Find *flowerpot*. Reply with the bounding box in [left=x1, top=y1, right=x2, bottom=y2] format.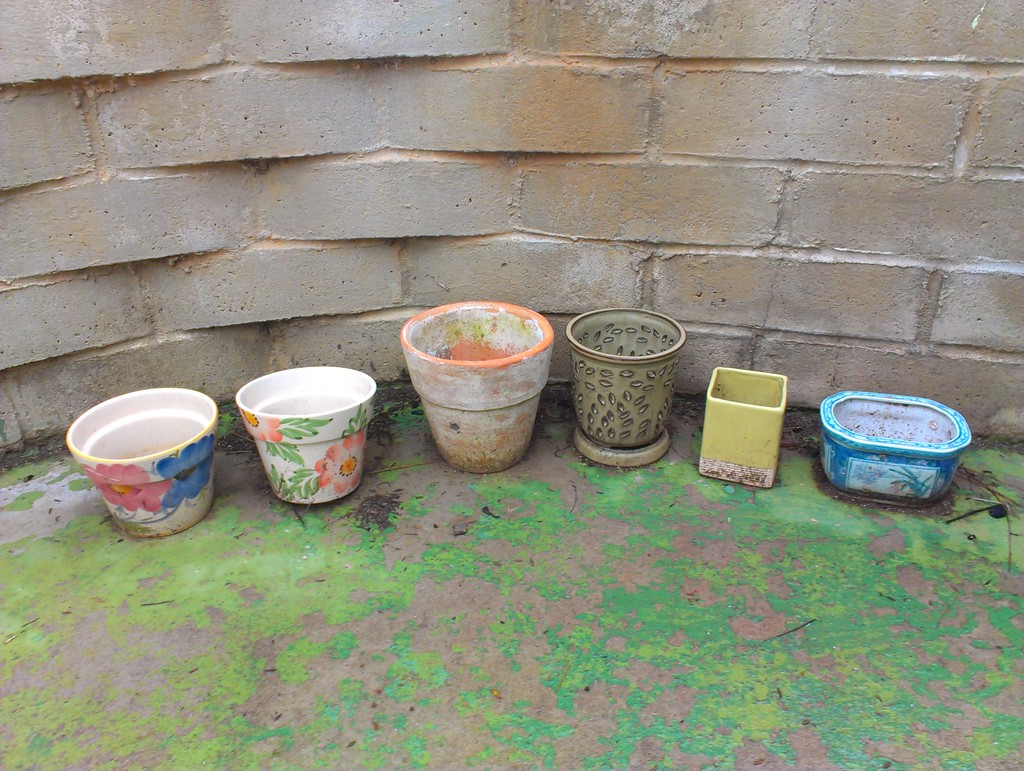
[left=68, top=389, right=220, bottom=530].
